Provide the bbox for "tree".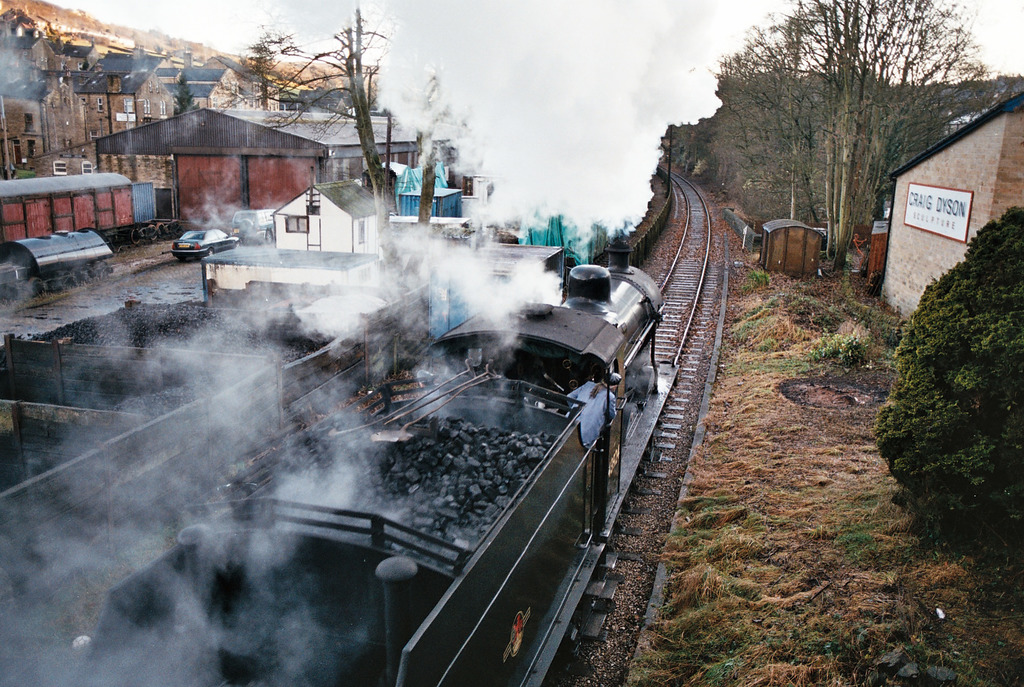
box(260, 0, 432, 314).
